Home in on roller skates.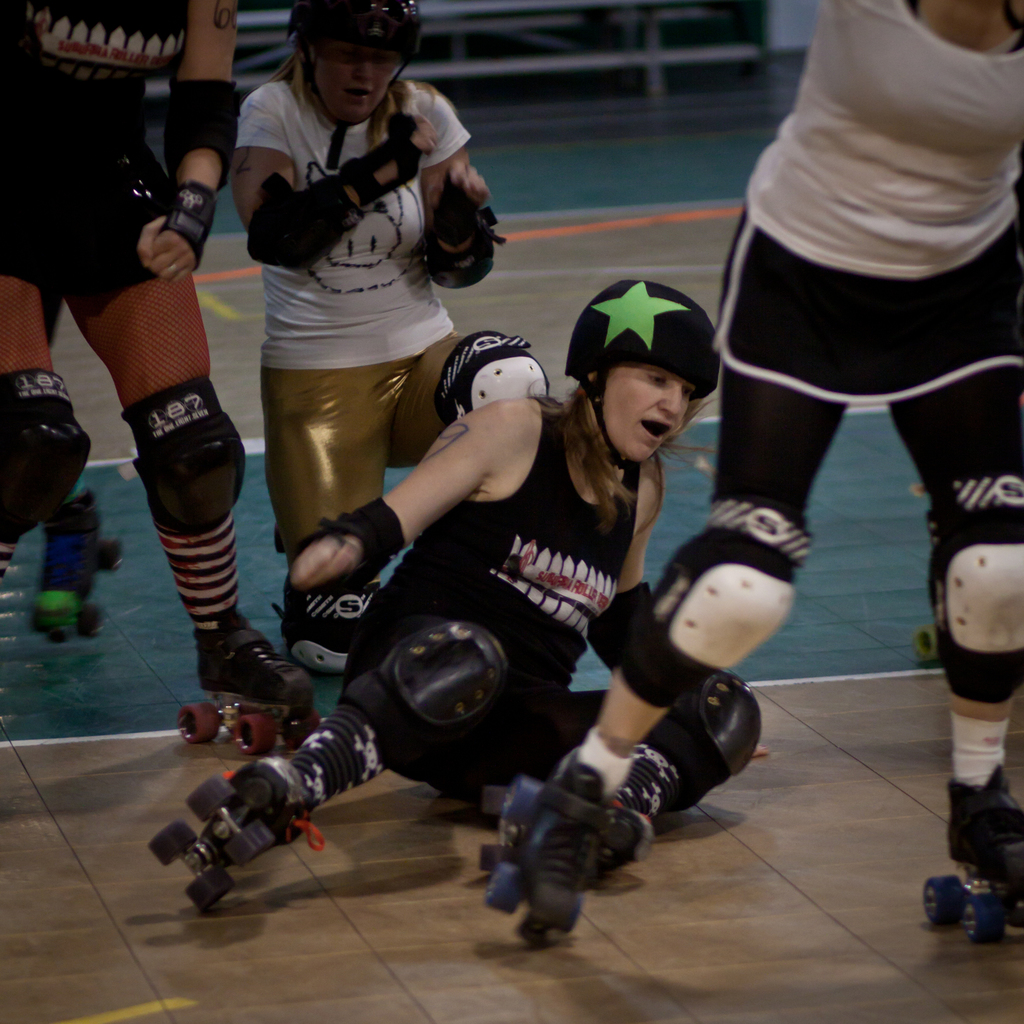
Homed in at {"x1": 147, "y1": 753, "x2": 328, "y2": 911}.
